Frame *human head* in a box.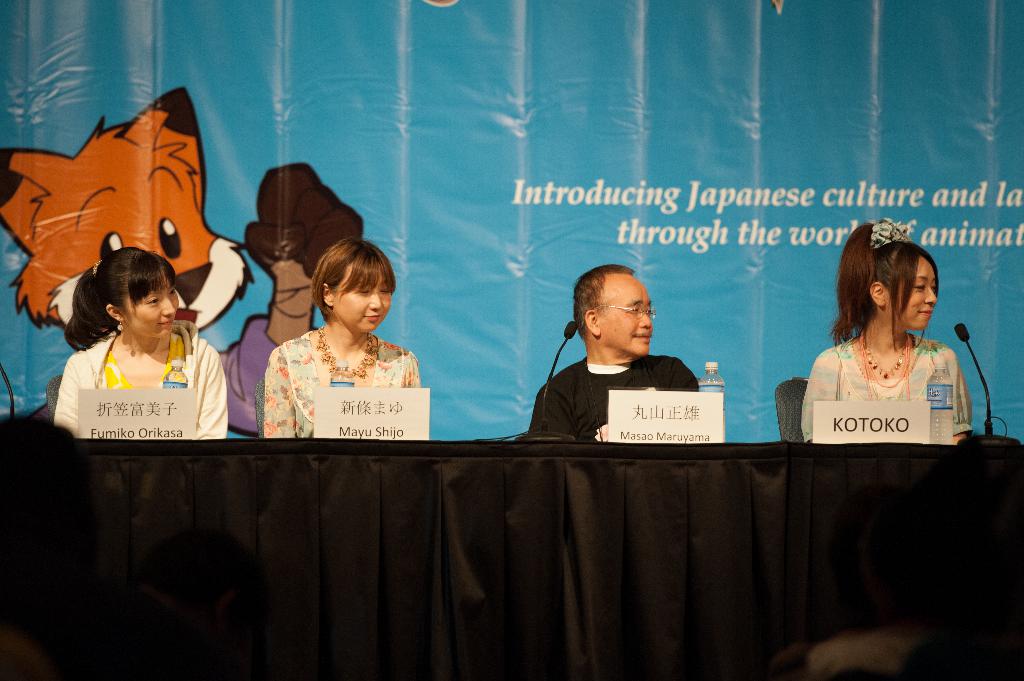
<region>311, 238, 401, 331</region>.
